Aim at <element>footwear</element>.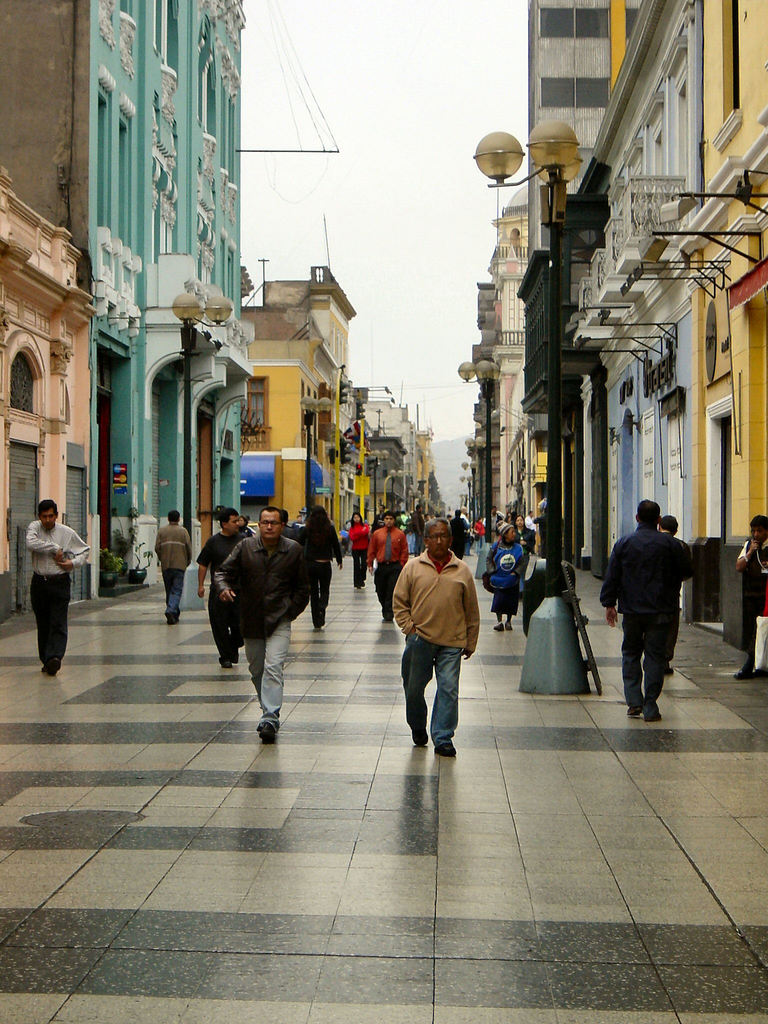
Aimed at x1=218 y1=659 x2=234 y2=669.
